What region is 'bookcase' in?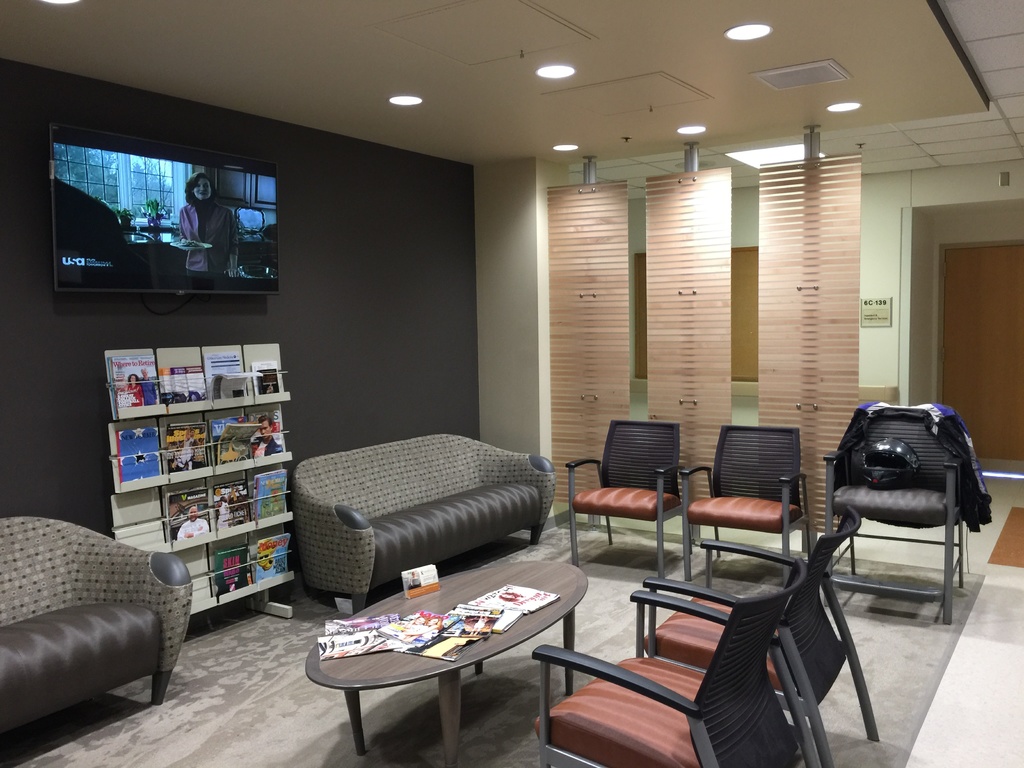
bbox=(106, 353, 298, 632).
